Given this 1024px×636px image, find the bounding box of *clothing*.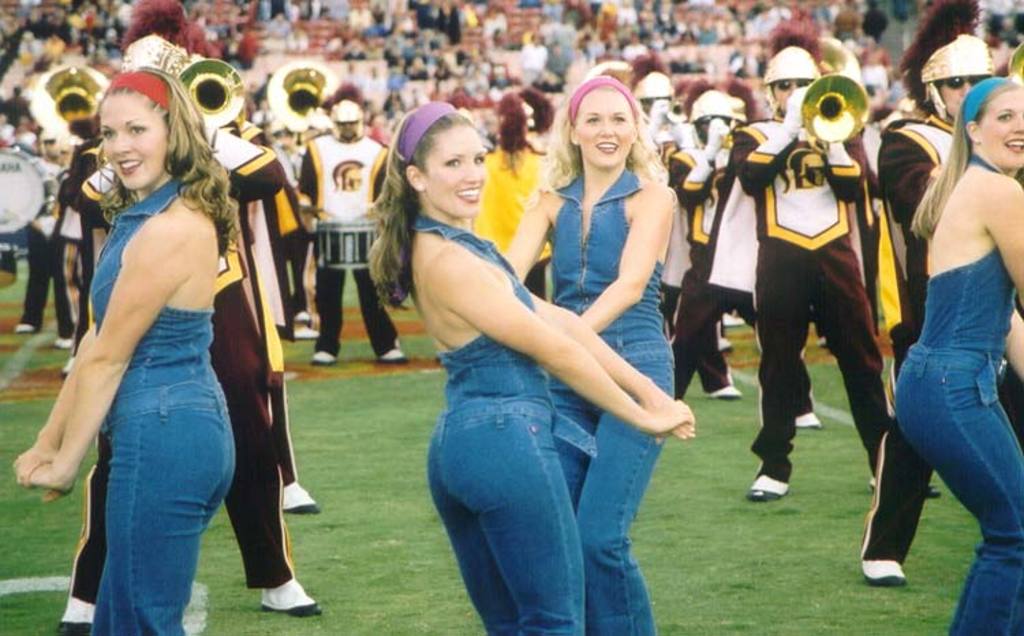
(651,134,677,210).
